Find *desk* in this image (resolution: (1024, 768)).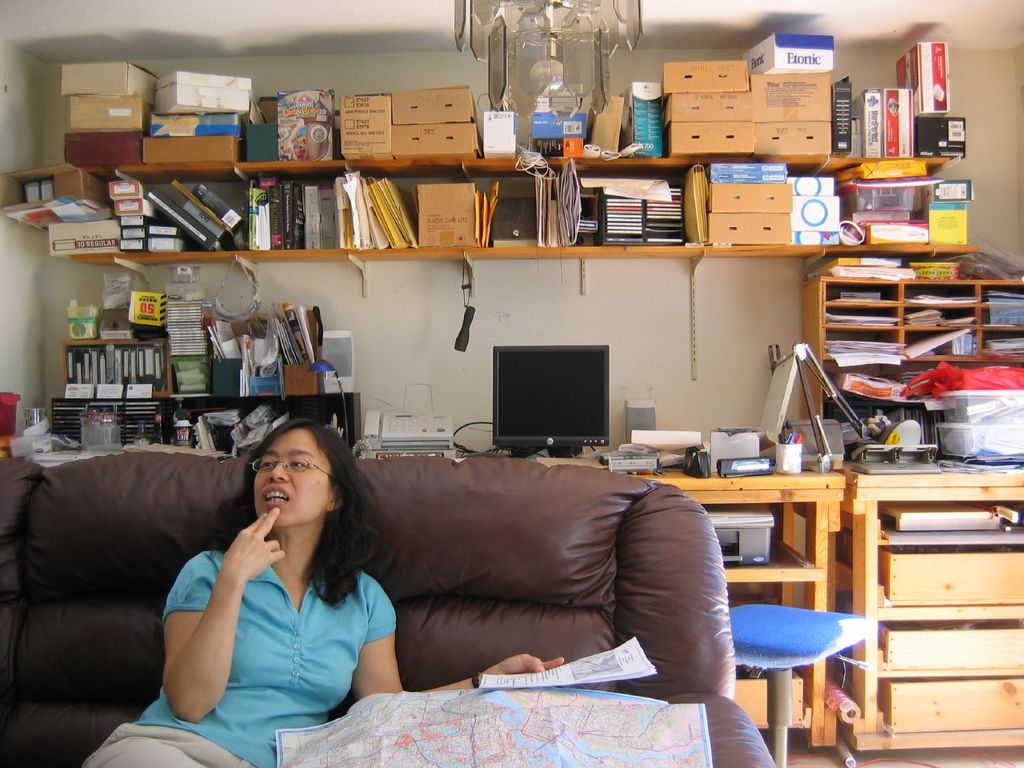
crop(846, 448, 1023, 758).
